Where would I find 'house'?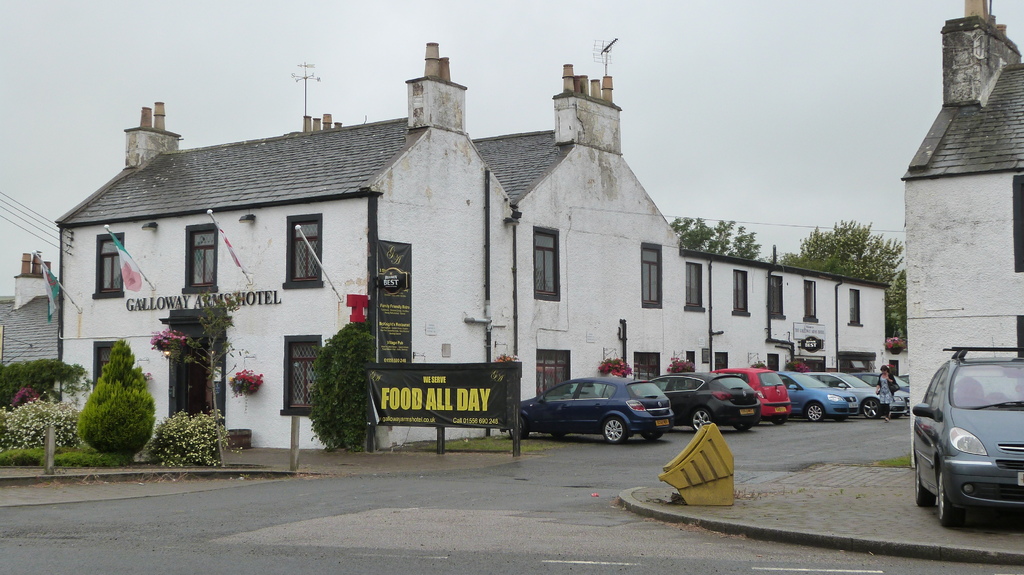
At bbox(901, 0, 1023, 462).
